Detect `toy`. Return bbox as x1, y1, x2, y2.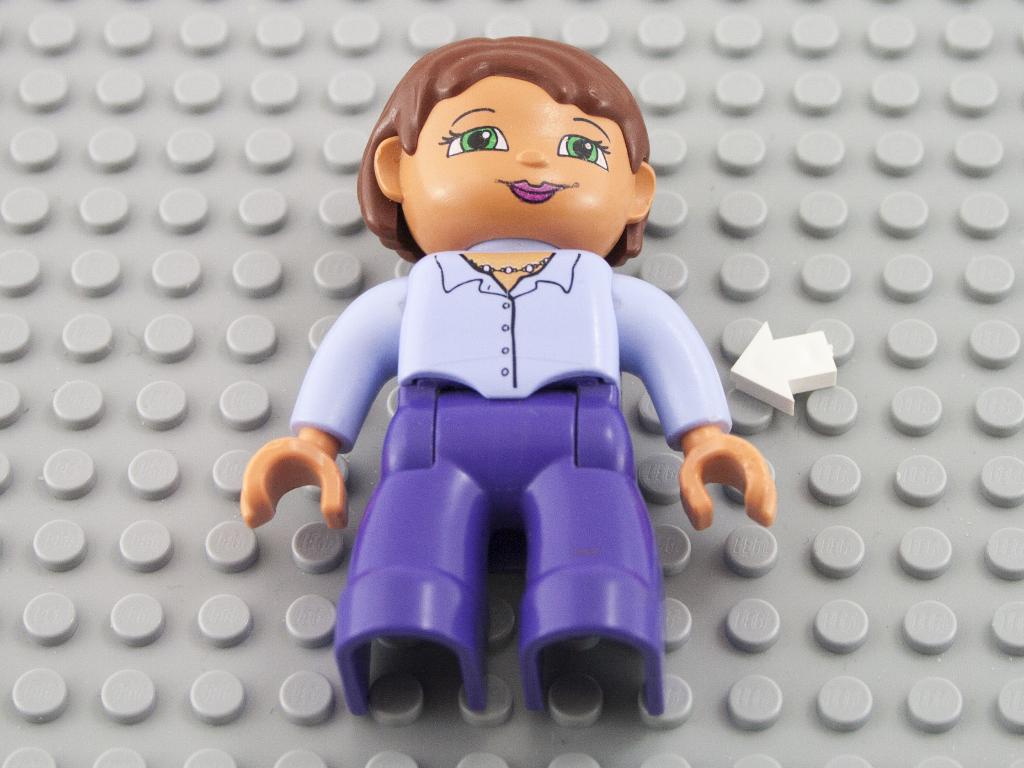
262, 37, 742, 747.
